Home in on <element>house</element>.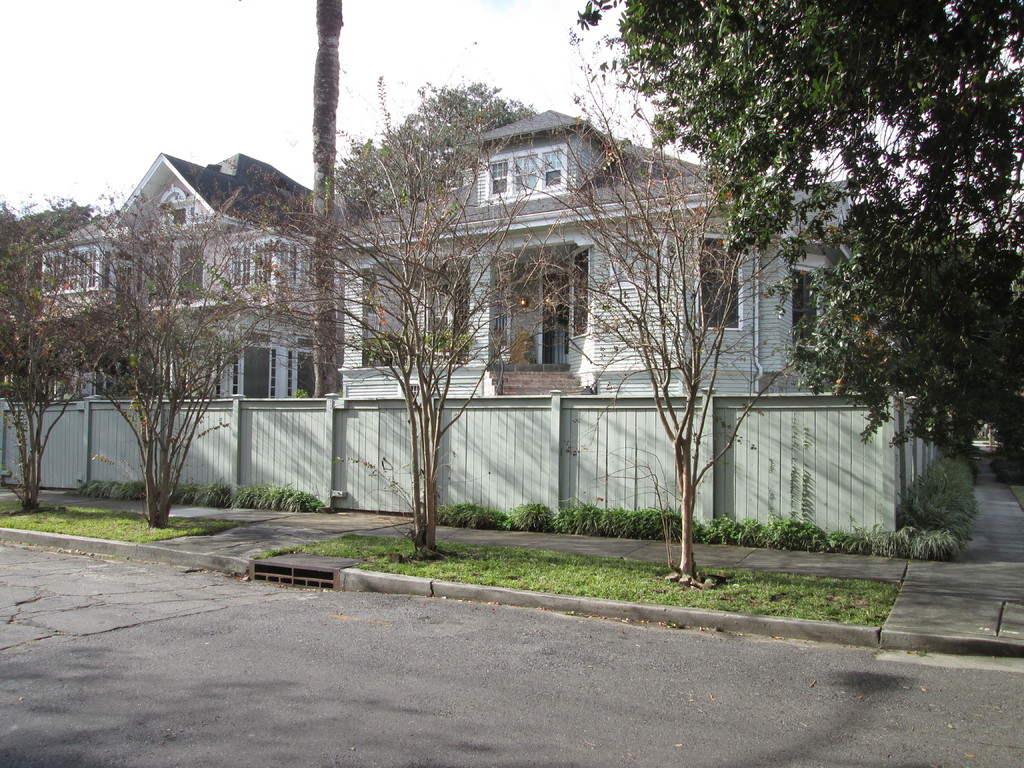
Homed in at Rect(34, 152, 318, 399).
